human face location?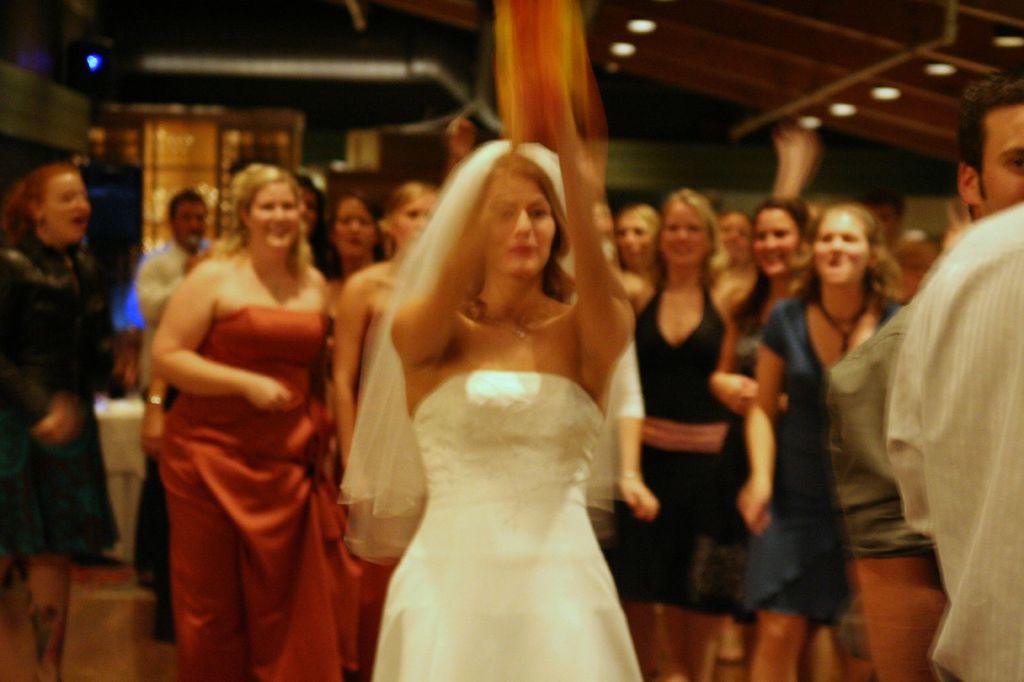
391,195,435,250
